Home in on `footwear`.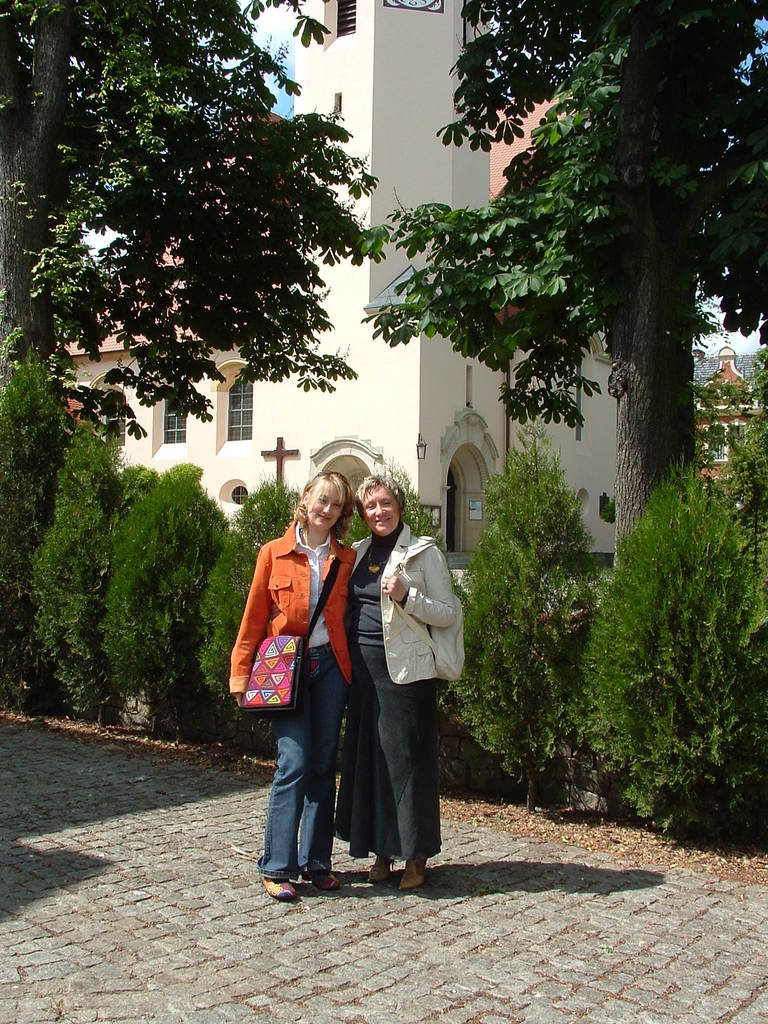
Homed in at <region>396, 867, 426, 896</region>.
